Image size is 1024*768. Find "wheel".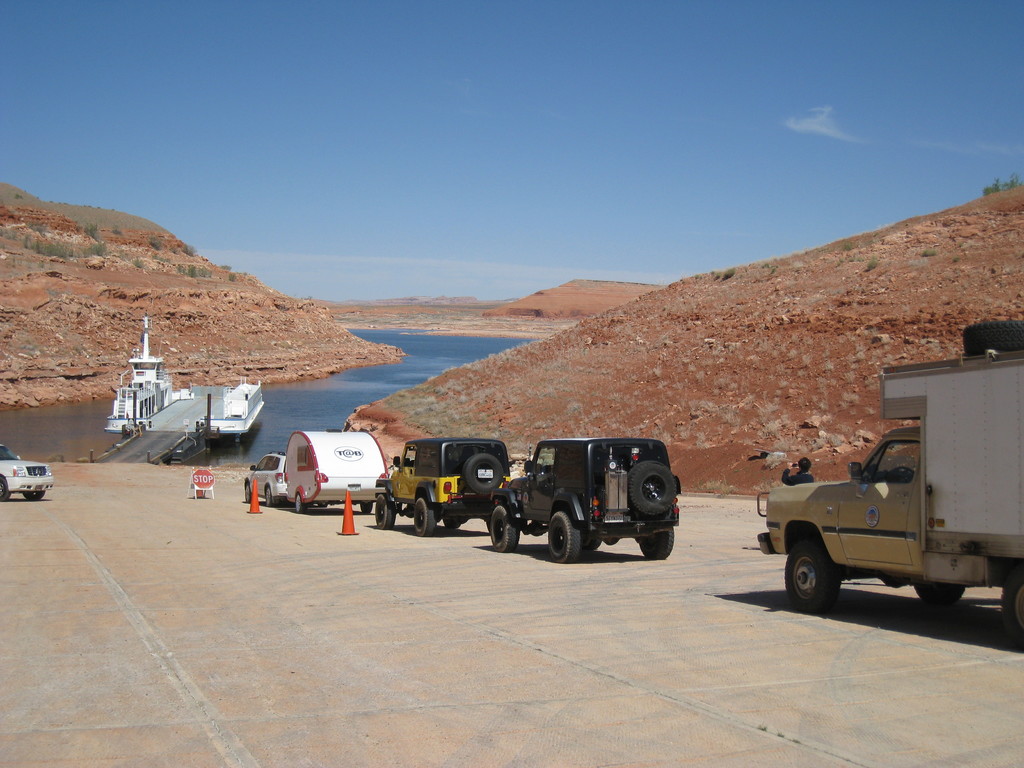
(left=264, top=483, right=273, bottom=506).
